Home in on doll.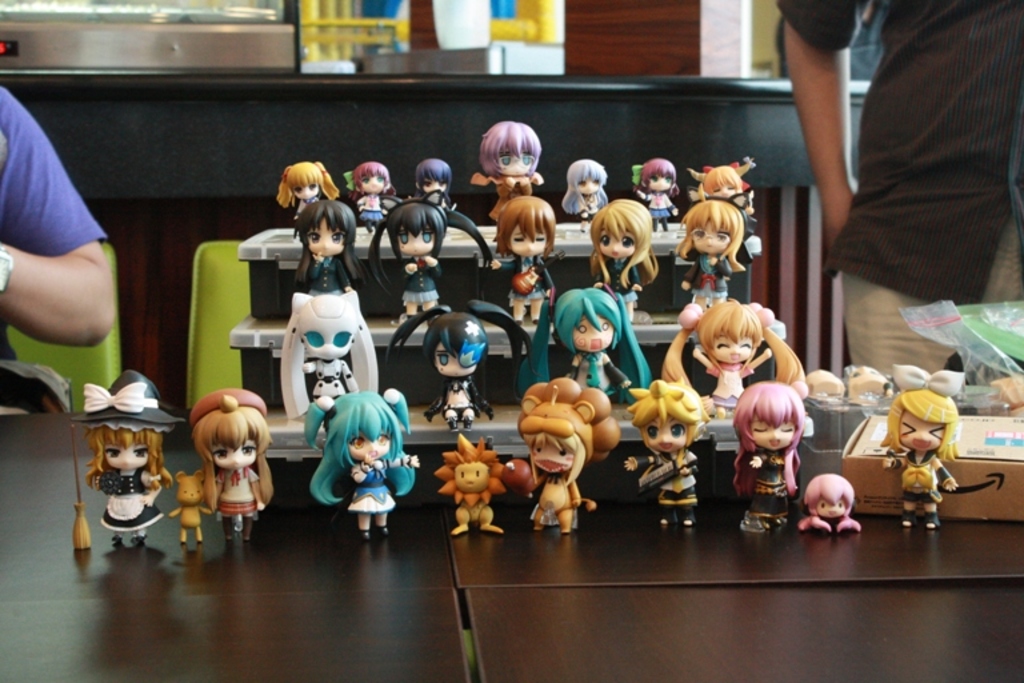
Homed in at 191/386/277/542.
